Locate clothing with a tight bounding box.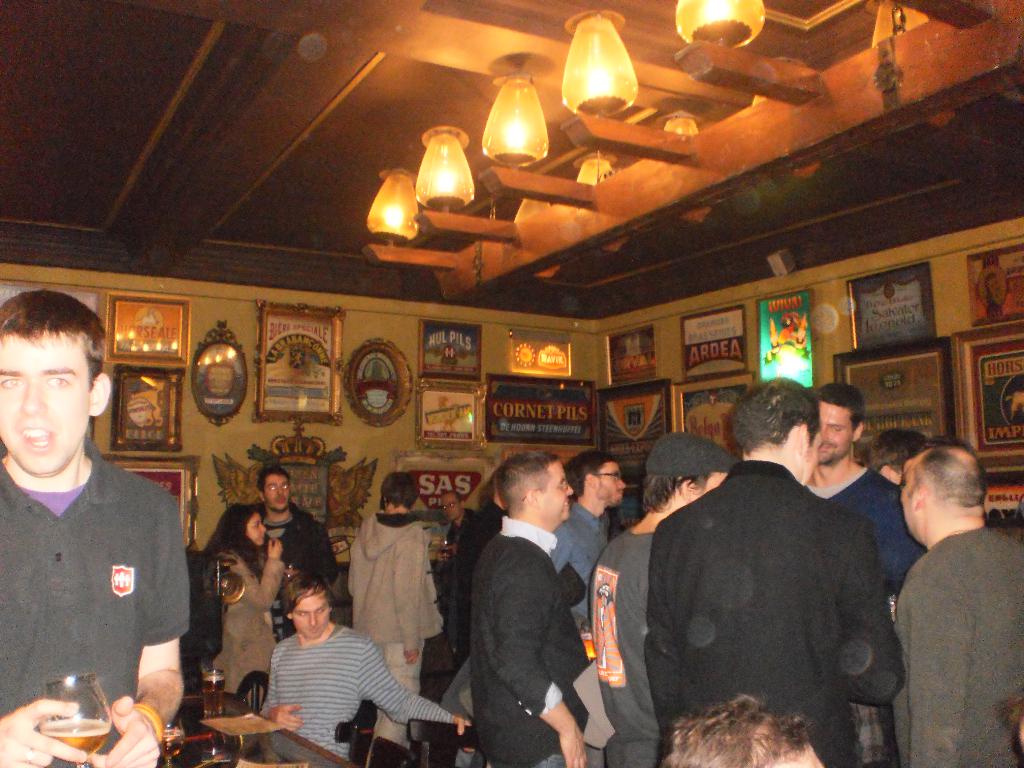
(left=592, top=524, right=660, bottom=767).
